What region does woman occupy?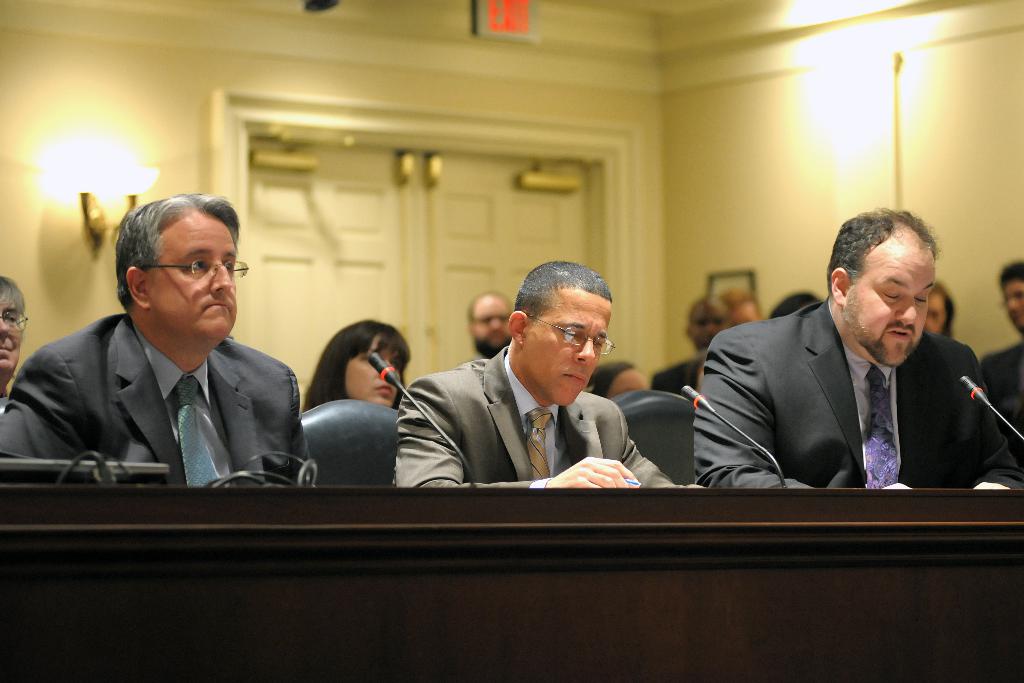
pyautogui.locateOnScreen(301, 317, 412, 413).
